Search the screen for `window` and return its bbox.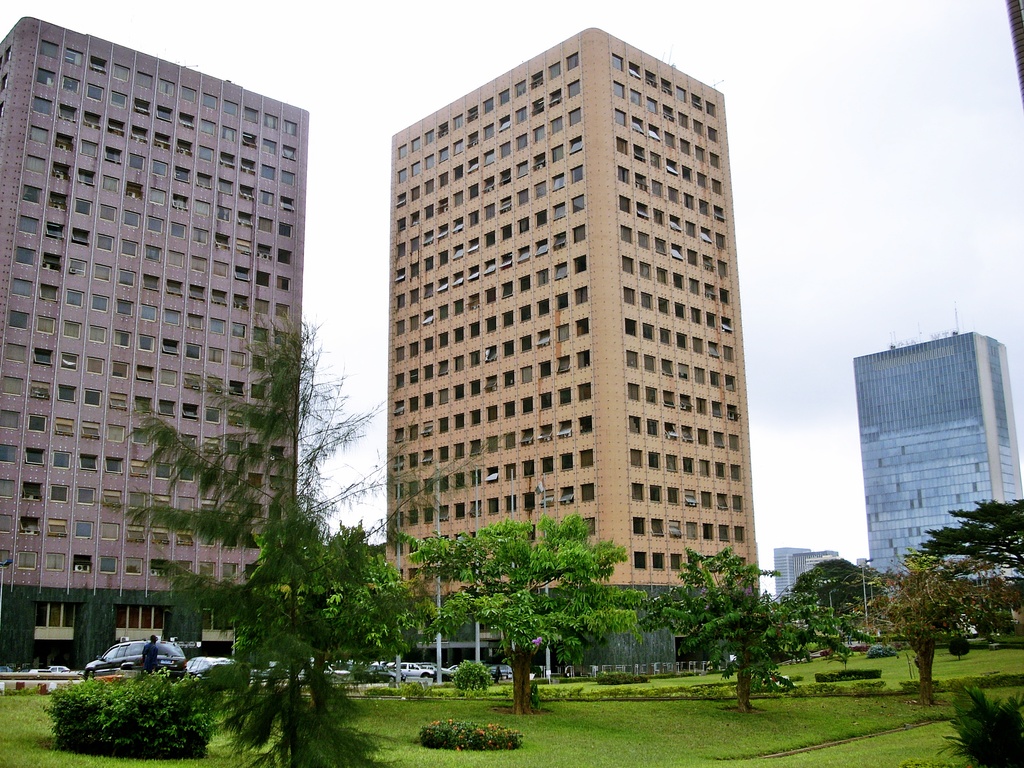
Found: 423/448/431/465.
